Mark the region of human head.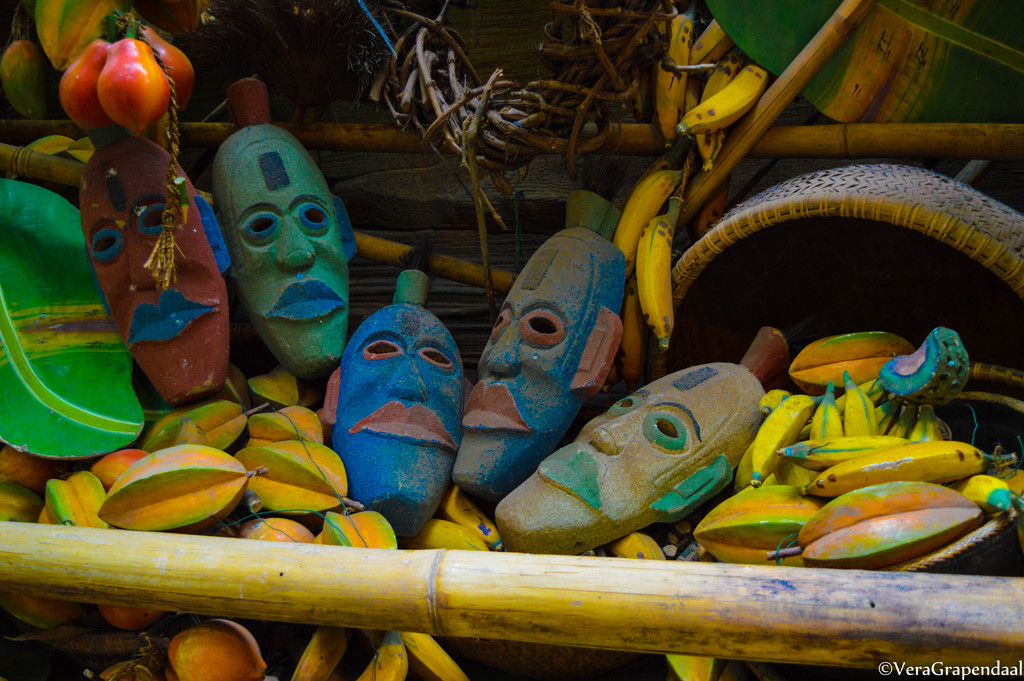
Region: [left=197, top=104, right=353, bottom=384].
